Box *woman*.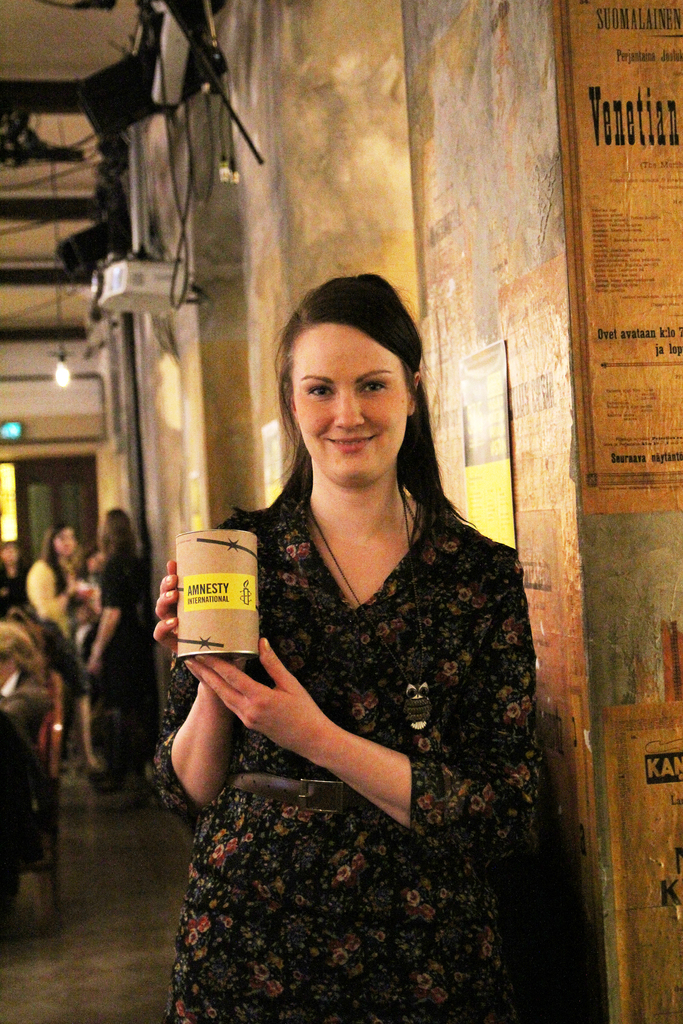
bbox=(22, 519, 104, 781).
